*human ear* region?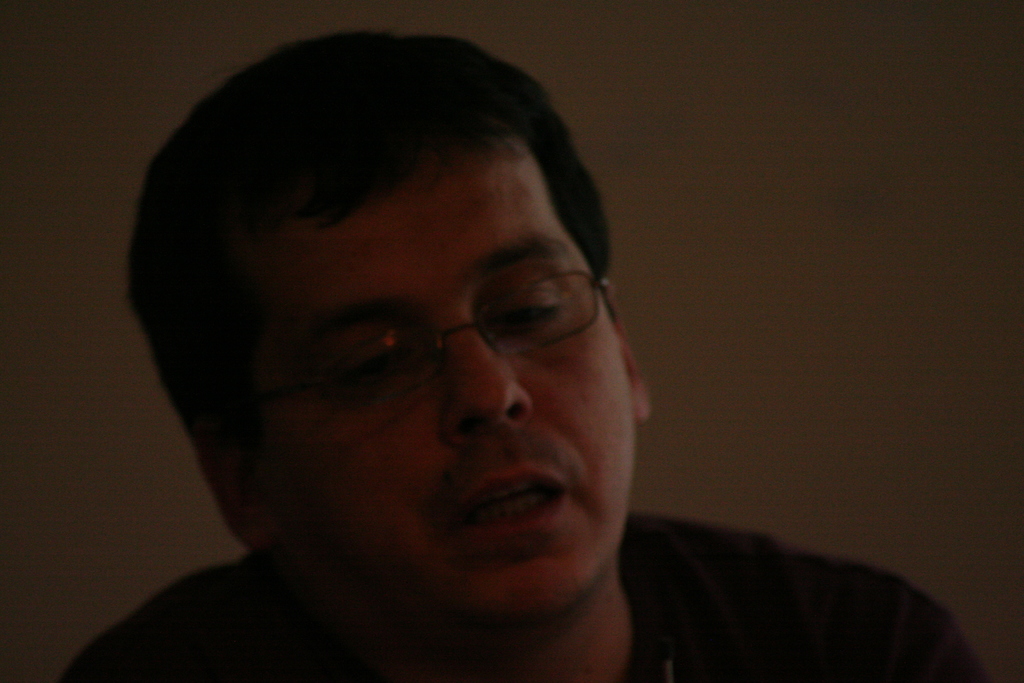
604 279 650 422
